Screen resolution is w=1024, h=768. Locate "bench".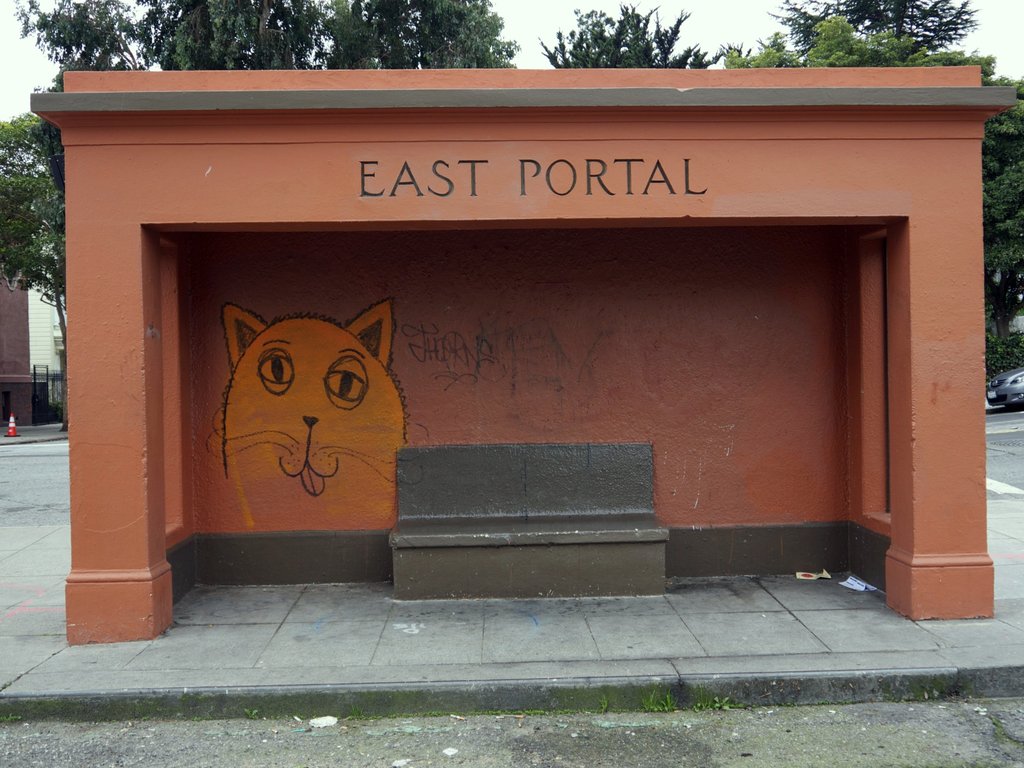
select_region(391, 440, 653, 596).
